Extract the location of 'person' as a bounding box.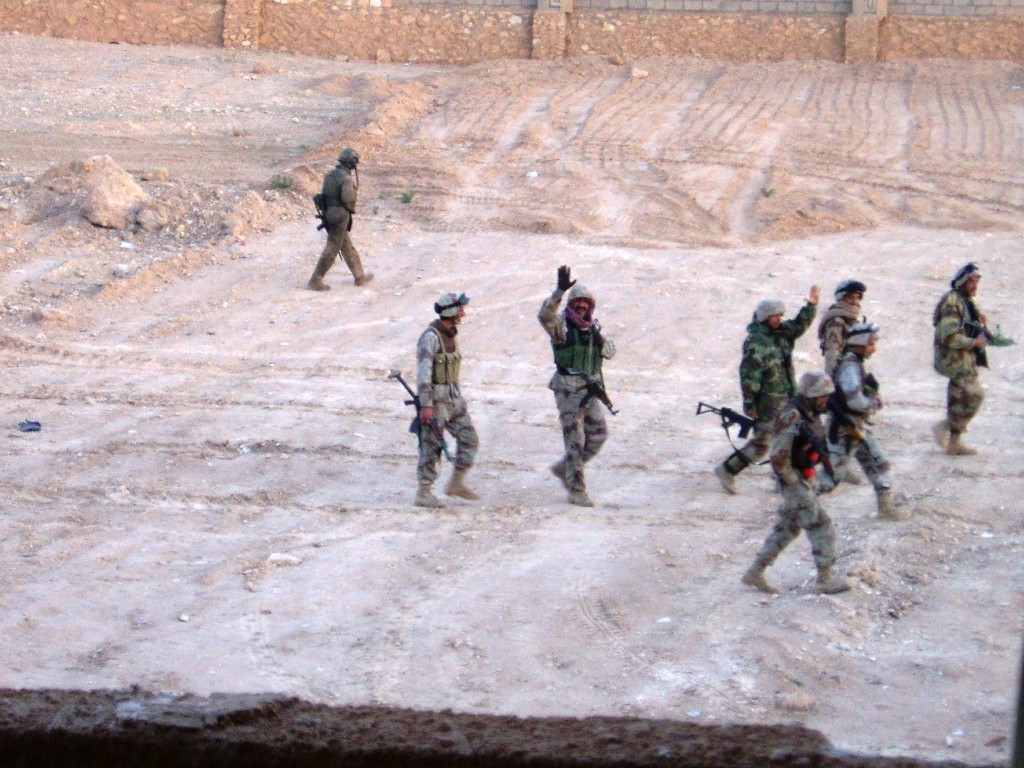
[x1=738, y1=362, x2=852, y2=601].
